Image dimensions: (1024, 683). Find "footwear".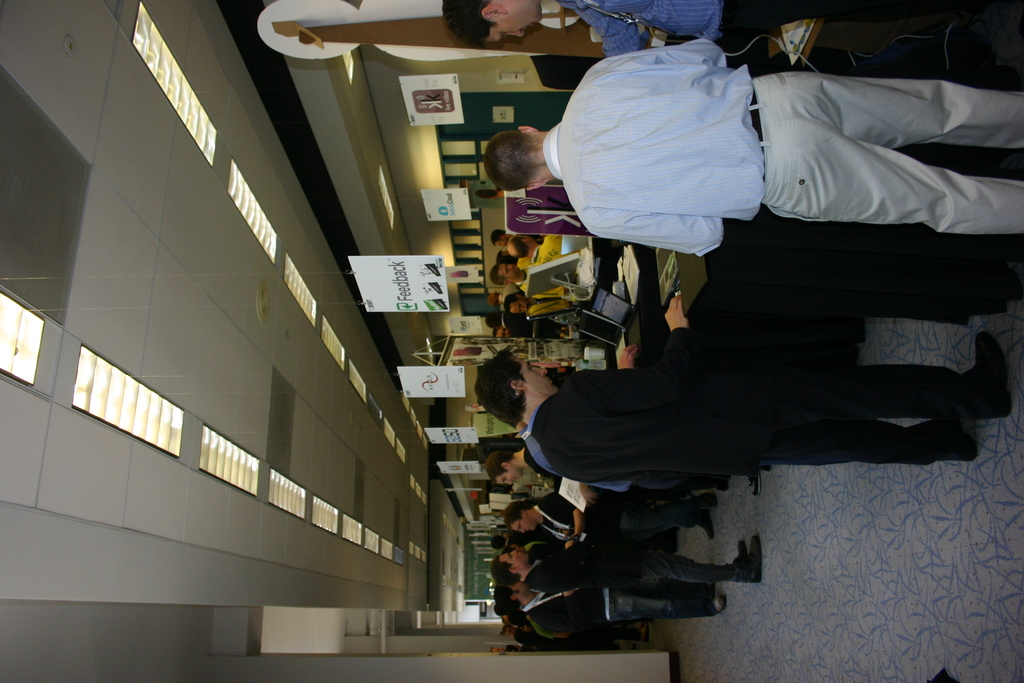
641 625 647 645.
